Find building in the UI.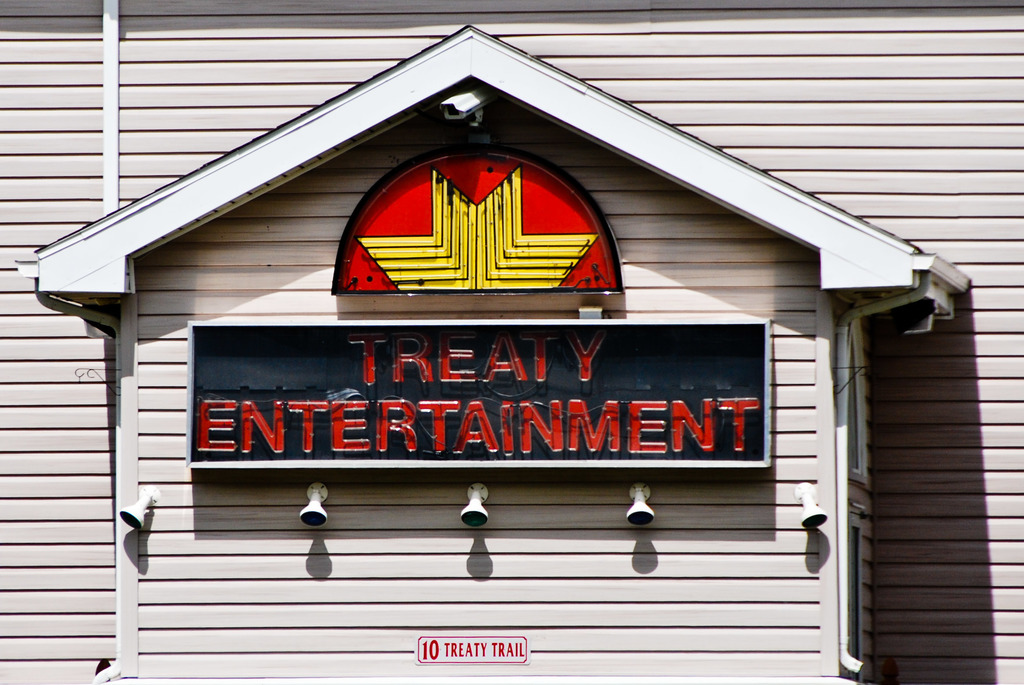
UI element at (0,0,1023,684).
